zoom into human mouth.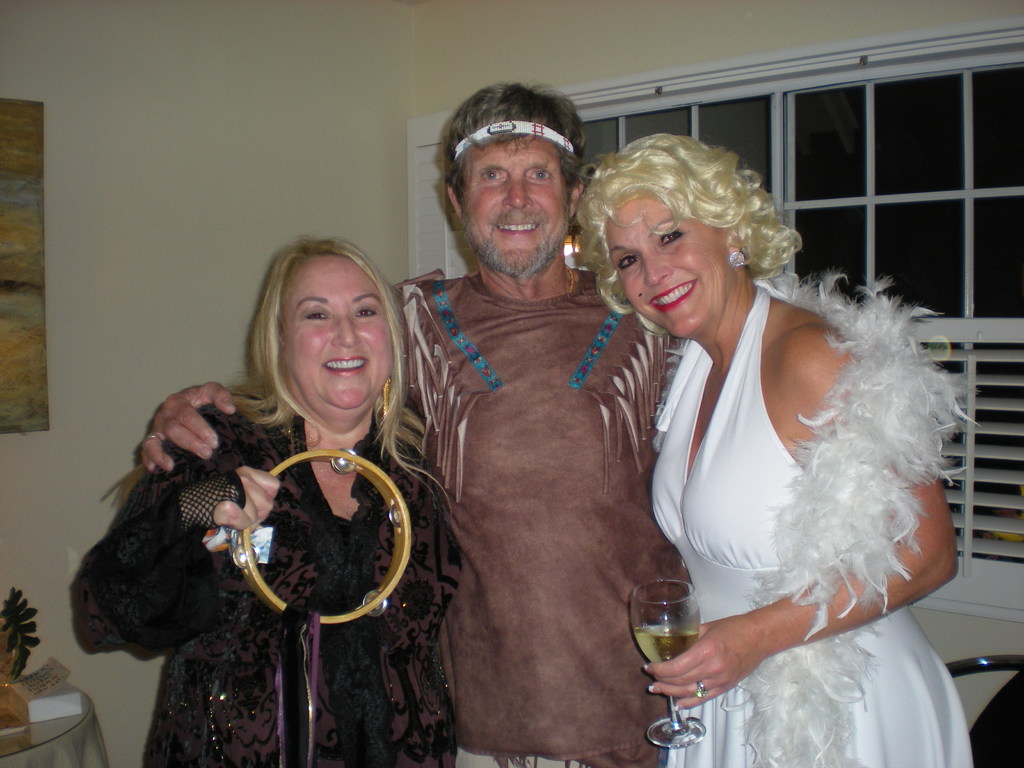
Zoom target: Rect(650, 282, 697, 316).
